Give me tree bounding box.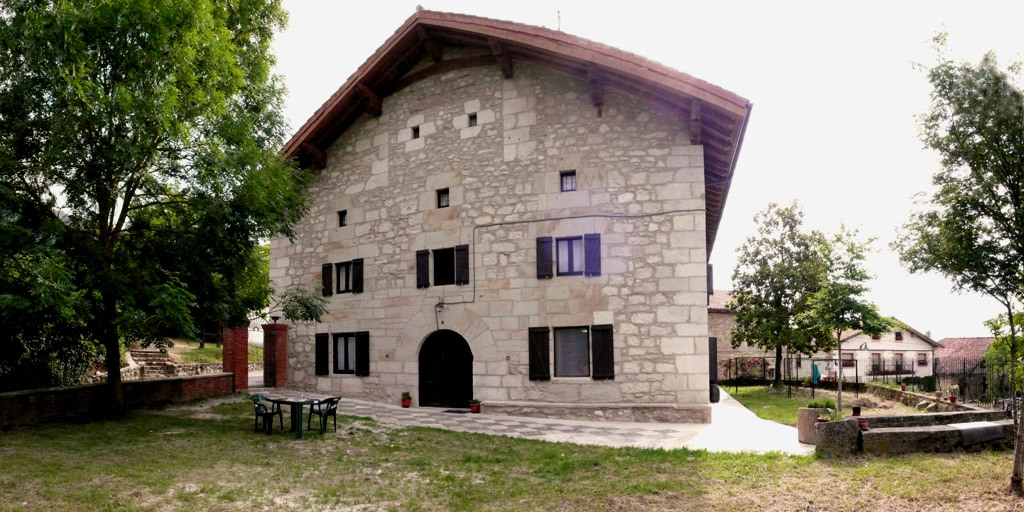
x1=876, y1=31, x2=1023, y2=365.
